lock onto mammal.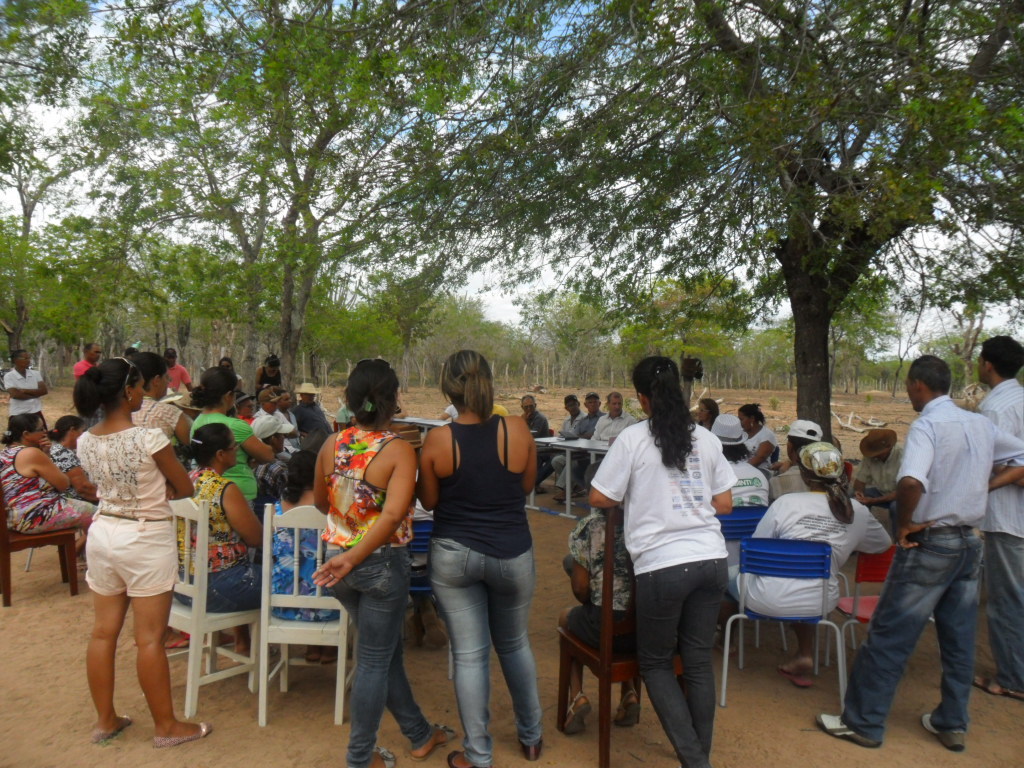
Locked: rect(3, 354, 49, 431).
